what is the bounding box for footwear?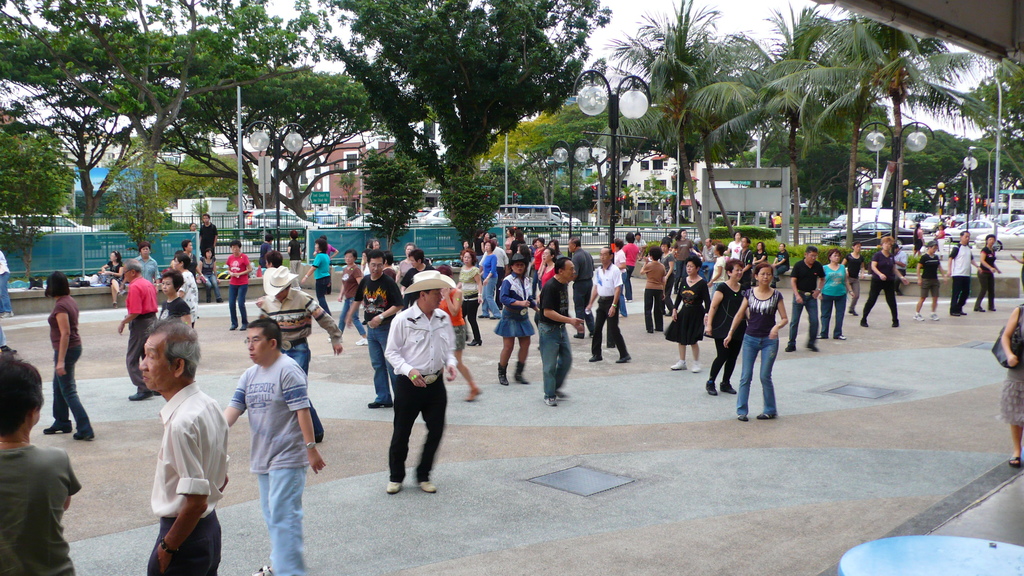
952, 311, 957, 314.
